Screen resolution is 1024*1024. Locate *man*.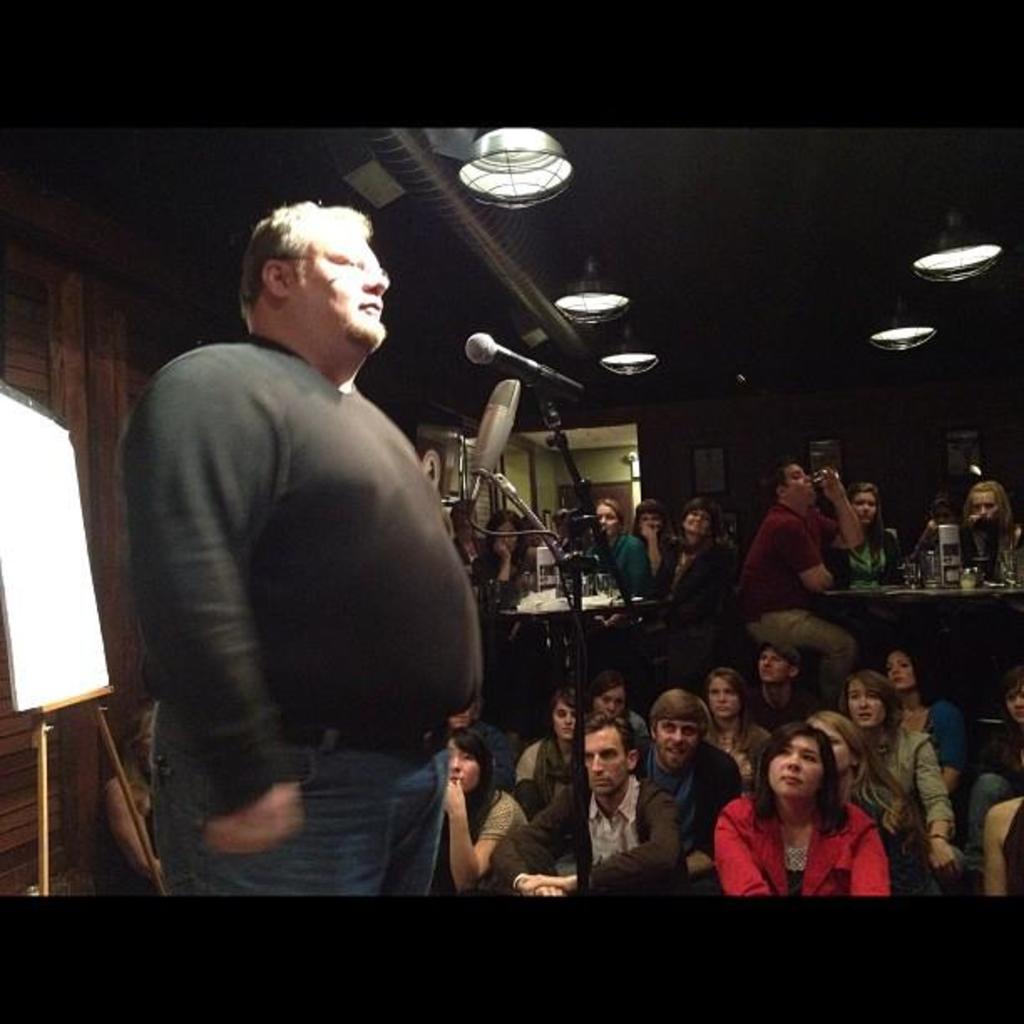
x1=746 y1=639 x2=830 y2=733.
